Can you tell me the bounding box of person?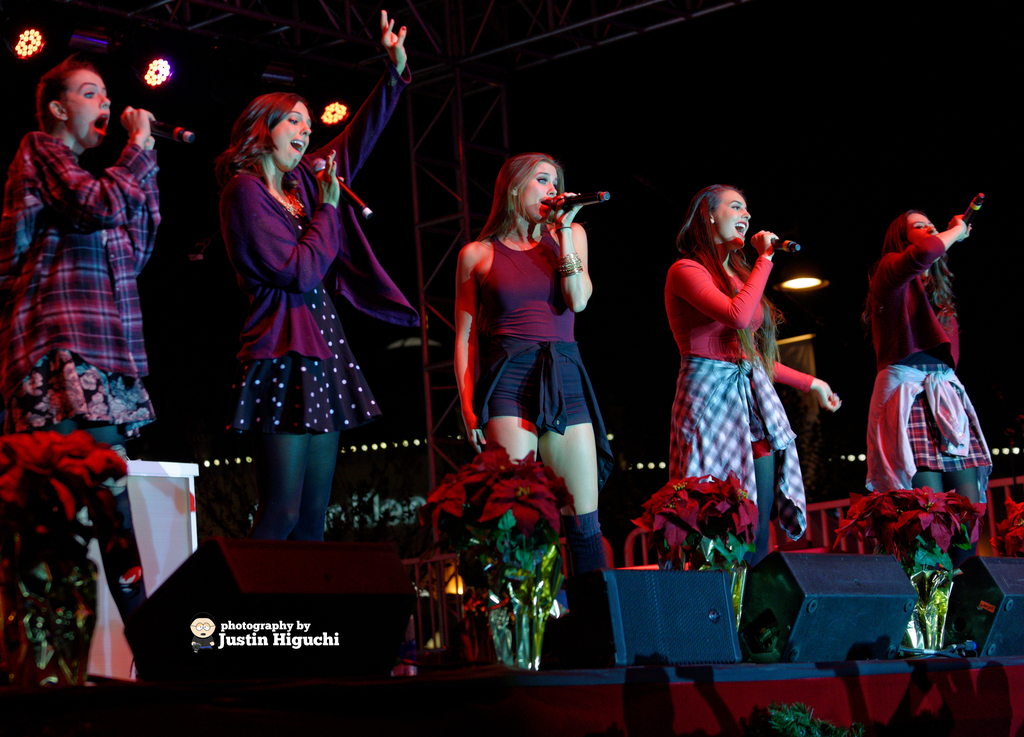
detection(0, 49, 160, 468).
